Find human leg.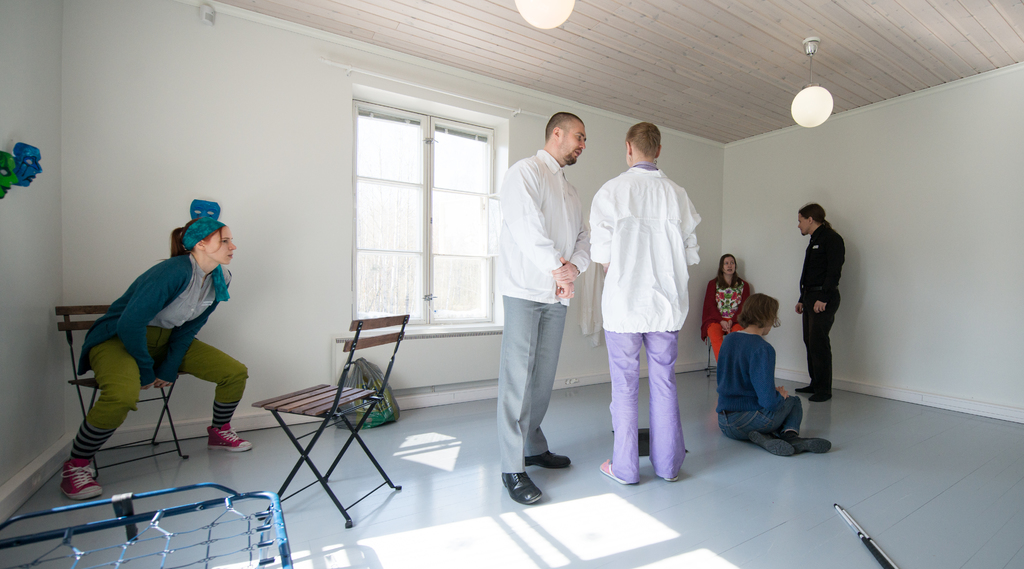
box=[601, 334, 642, 484].
